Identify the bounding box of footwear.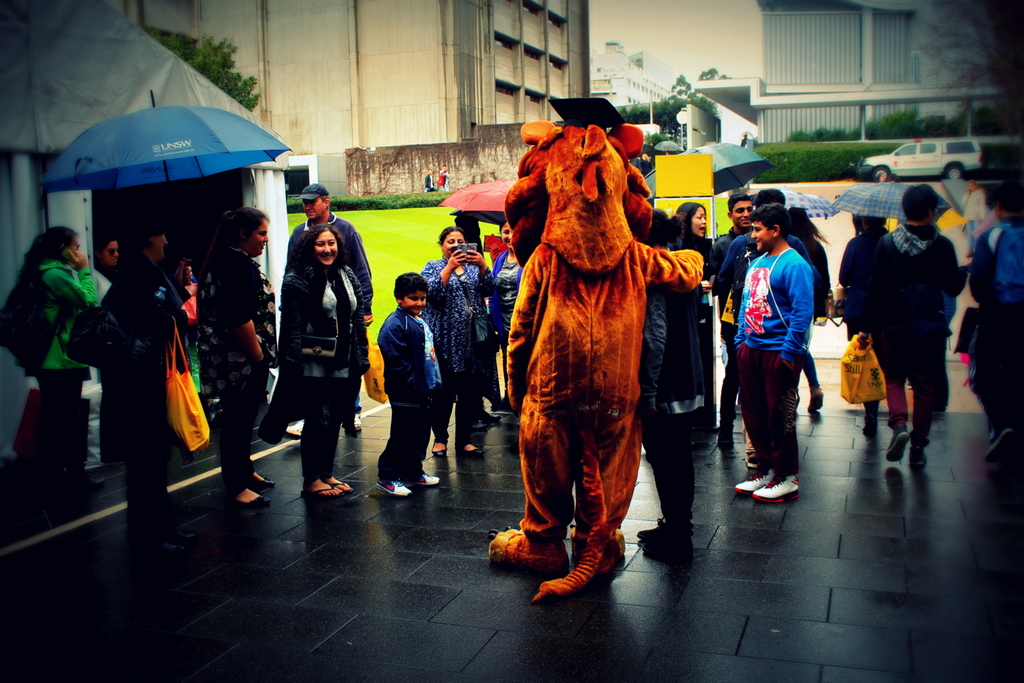
select_region(431, 439, 449, 456).
